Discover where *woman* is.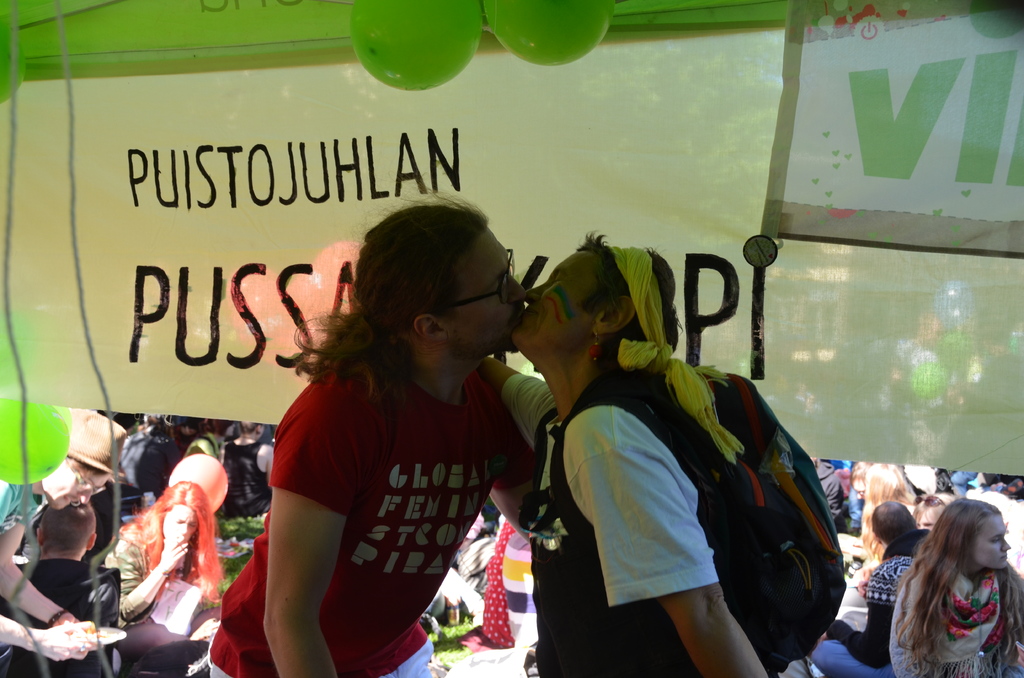
Discovered at select_region(103, 480, 255, 677).
